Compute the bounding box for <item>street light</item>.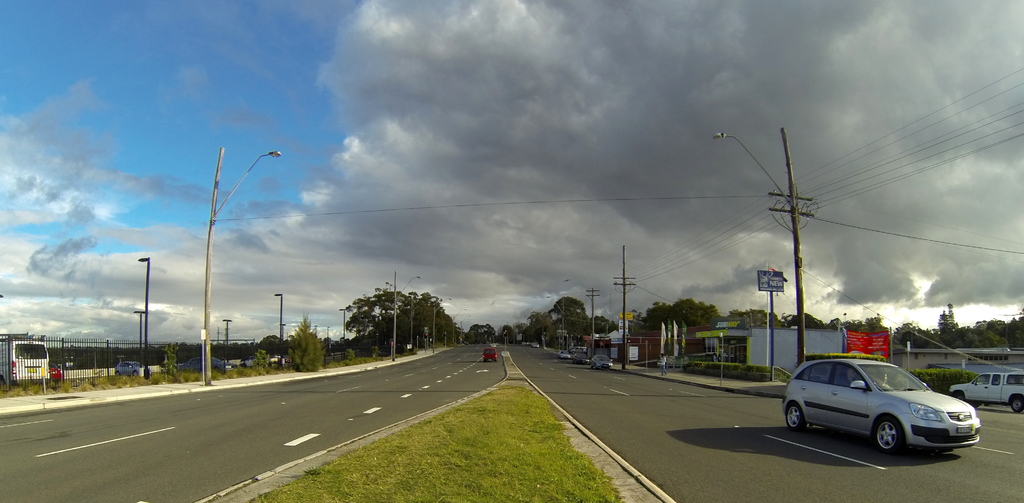
bbox=(546, 294, 567, 359).
